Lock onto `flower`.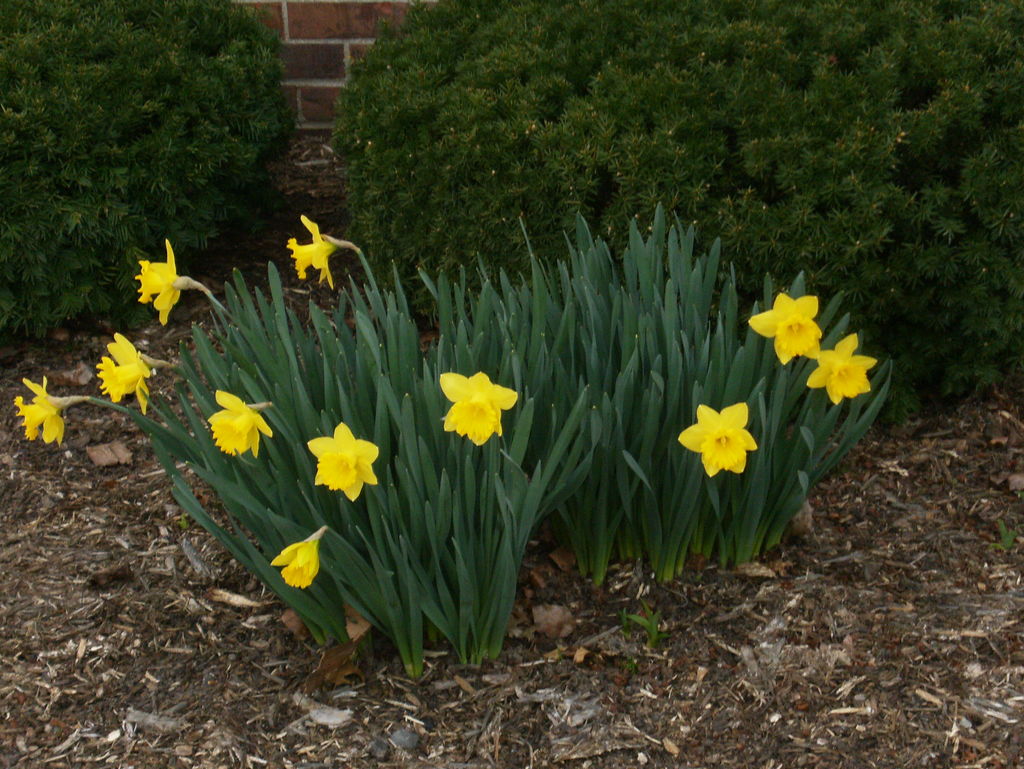
Locked: box(803, 331, 875, 403).
